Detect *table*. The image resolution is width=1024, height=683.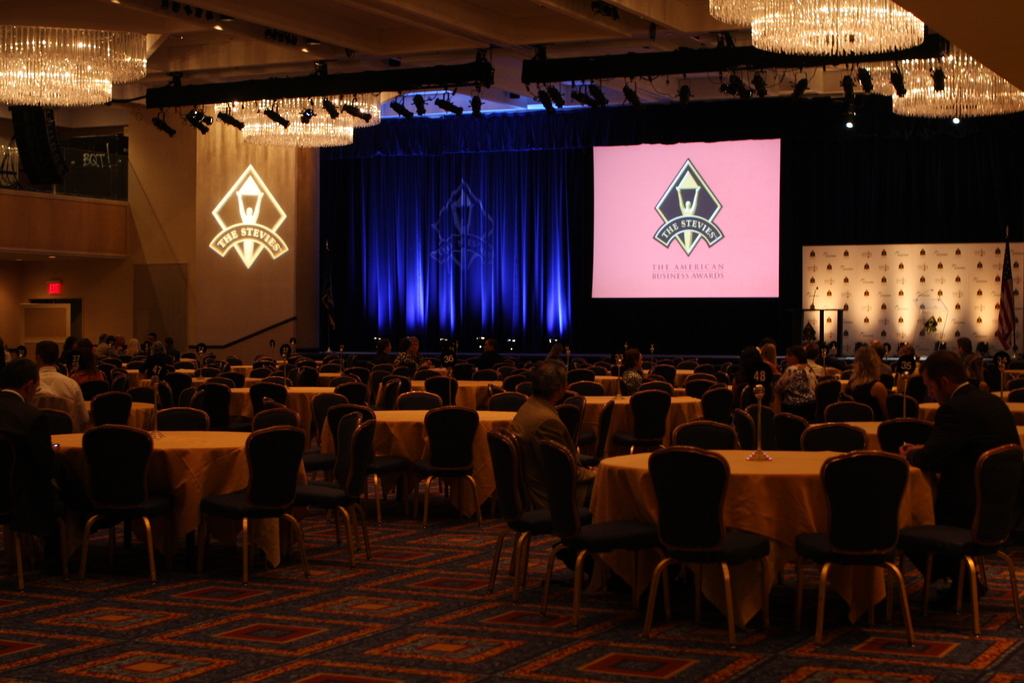
region(370, 409, 520, 521).
